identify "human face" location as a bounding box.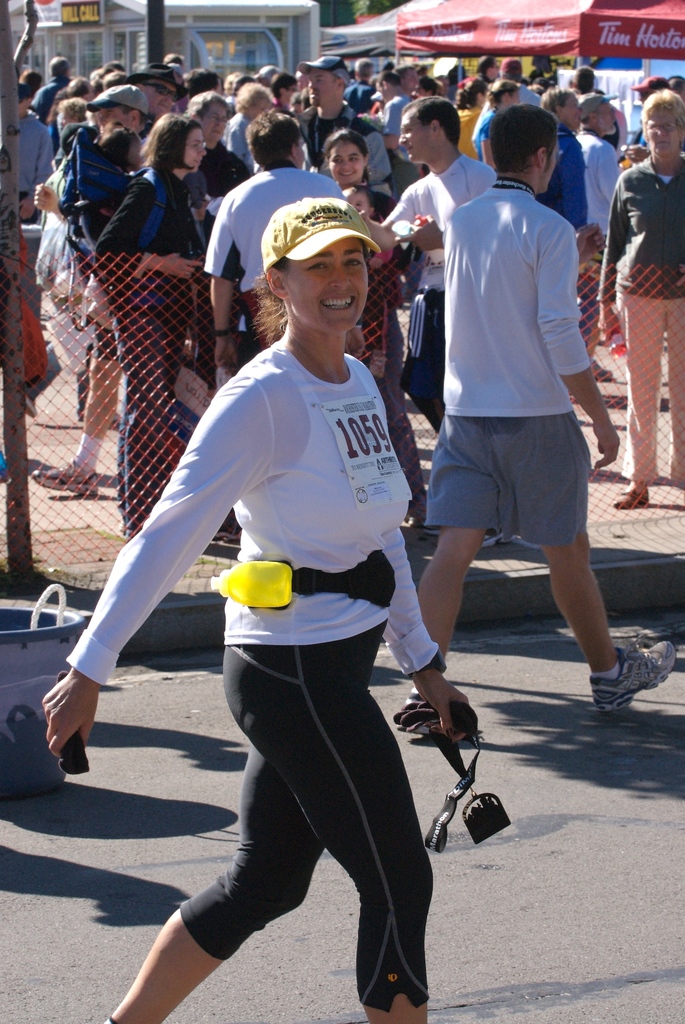
564/93/581/130.
